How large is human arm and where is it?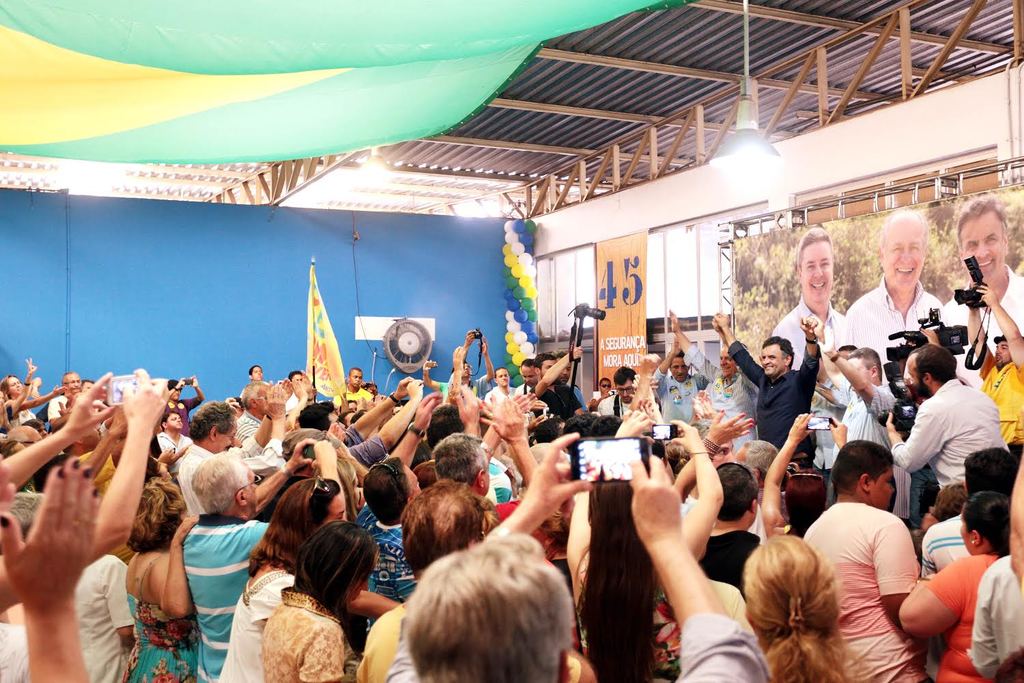
Bounding box: bbox=(887, 398, 950, 473).
